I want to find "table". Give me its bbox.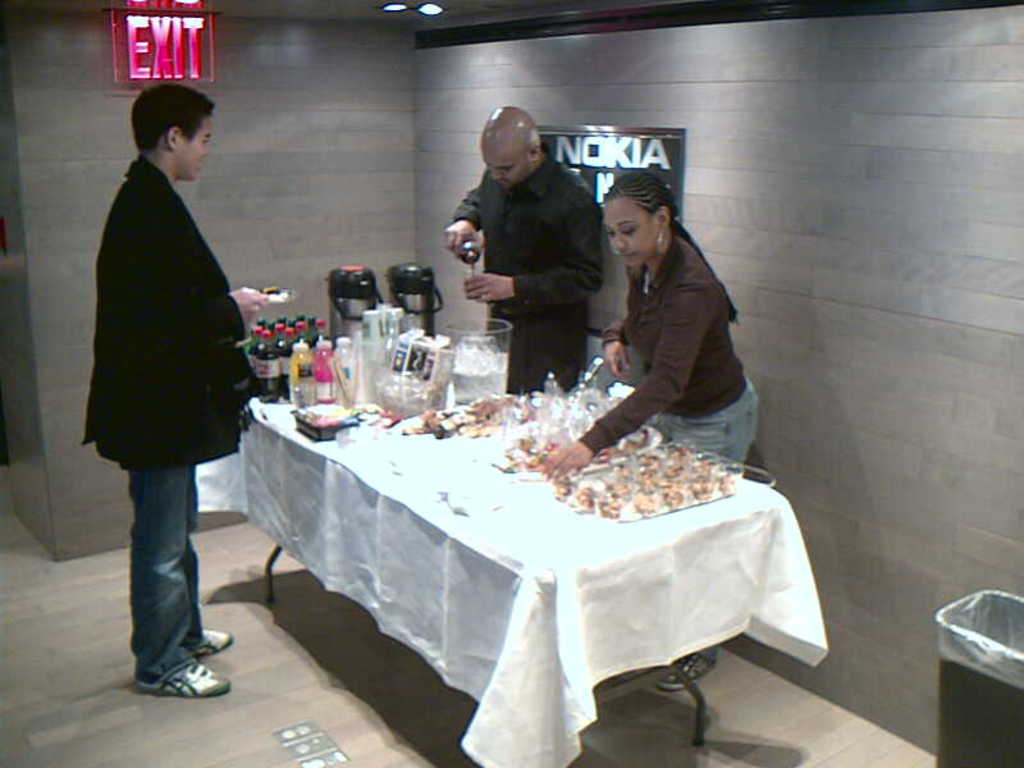
[x1=215, y1=380, x2=796, y2=760].
